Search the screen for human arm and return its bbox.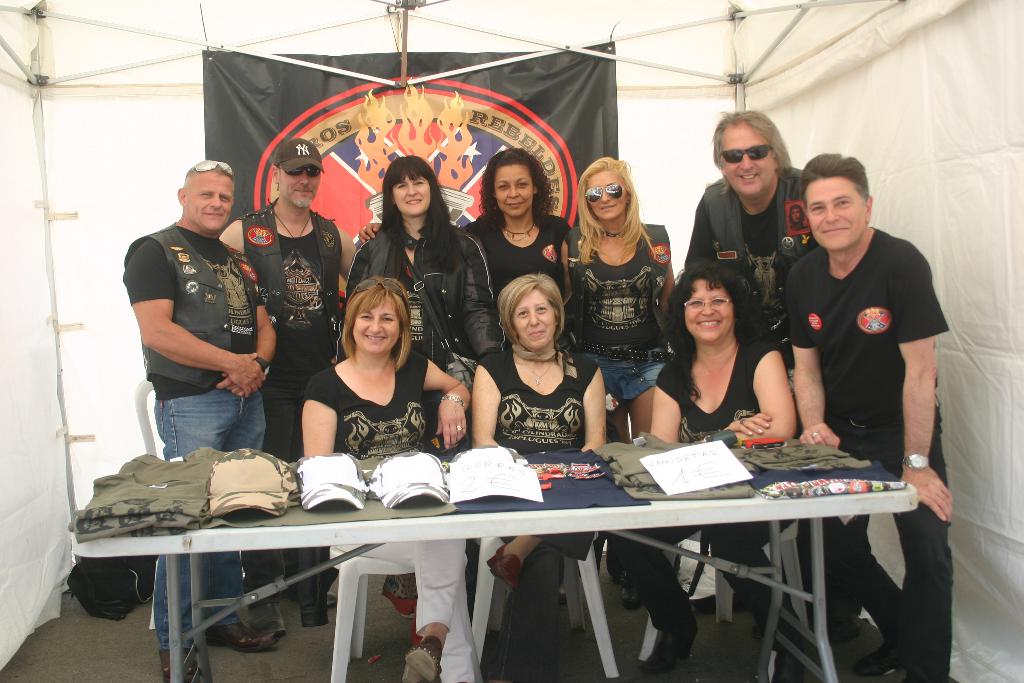
Found: x1=218 y1=215 x2=243 y2=256.
